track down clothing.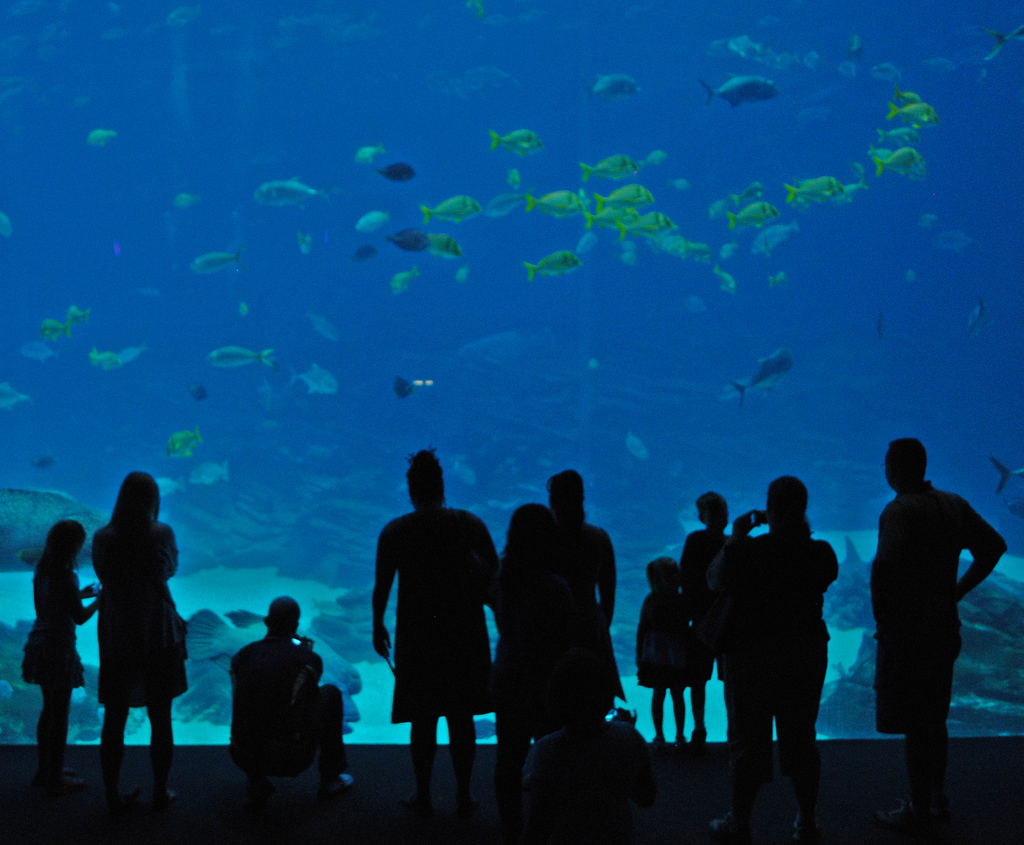
Tracked to select_region(550, 525, 628, 720).
